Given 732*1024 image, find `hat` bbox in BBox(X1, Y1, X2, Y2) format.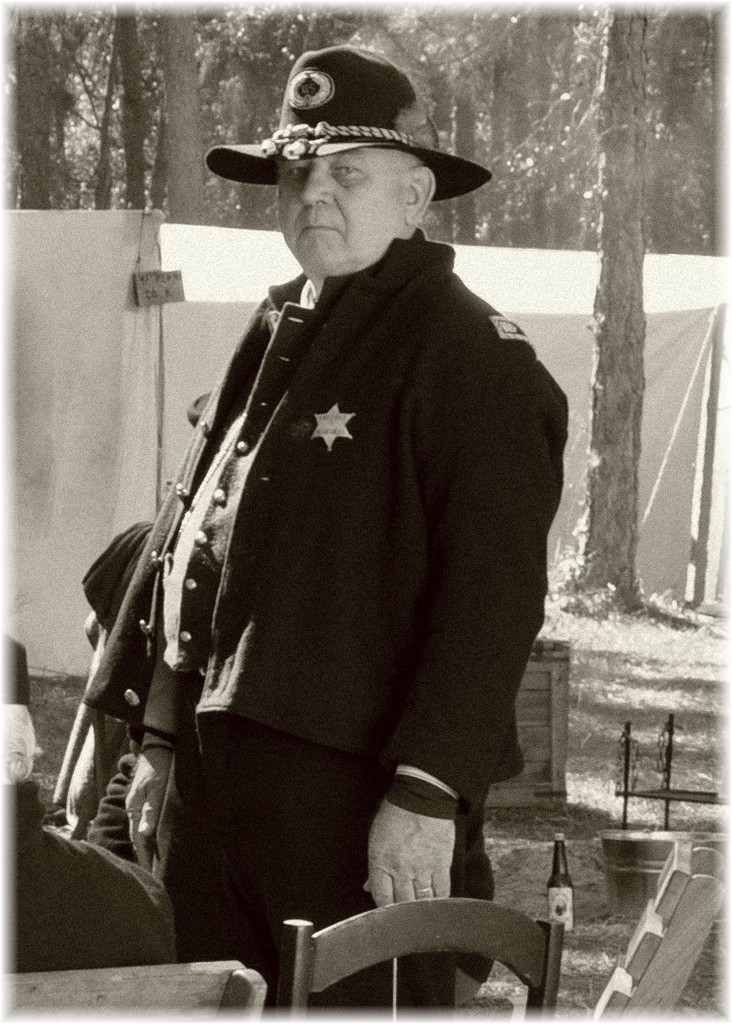
BBox(202, 43, 492, 201).
